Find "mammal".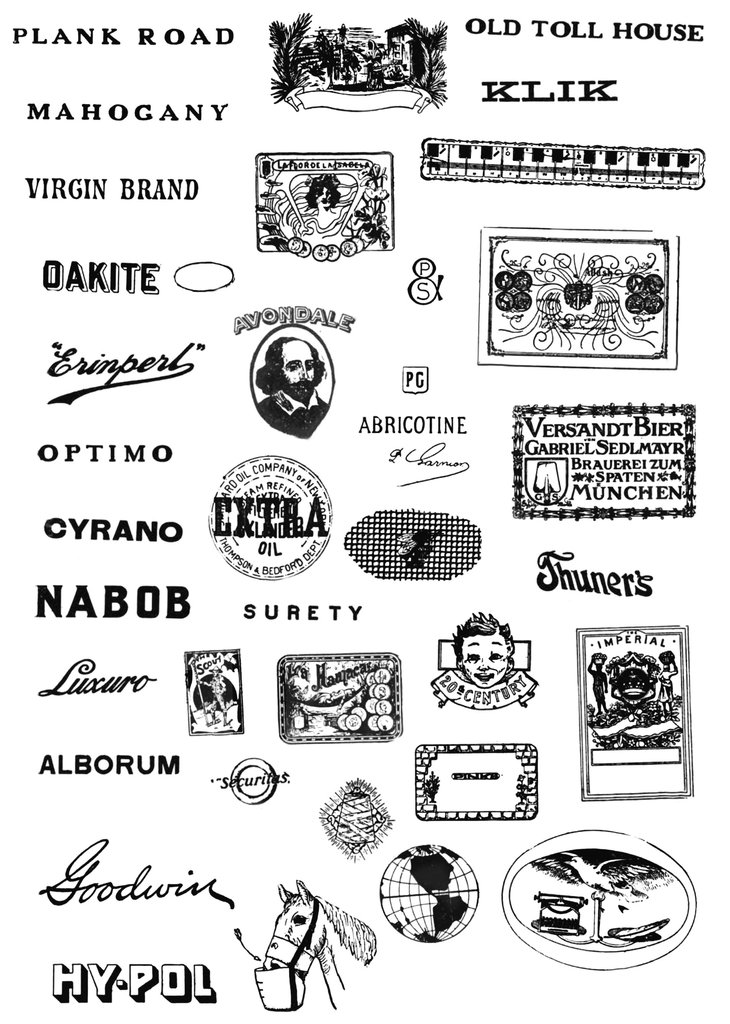
[263,874,375,1006].
